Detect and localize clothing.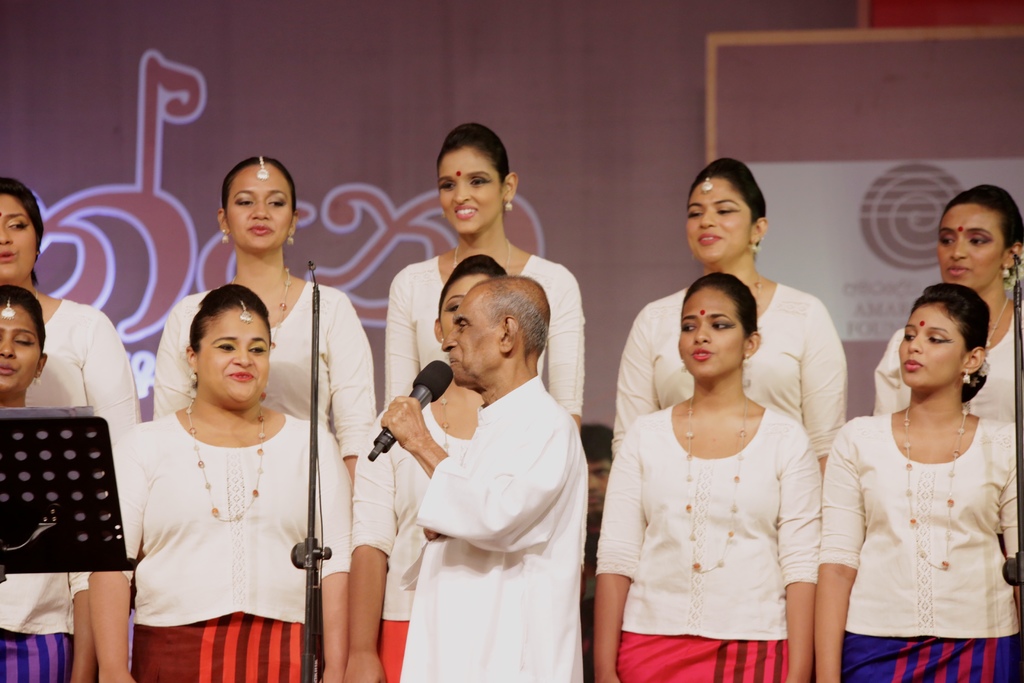
Localized at 820, 413, 1016, 682.
